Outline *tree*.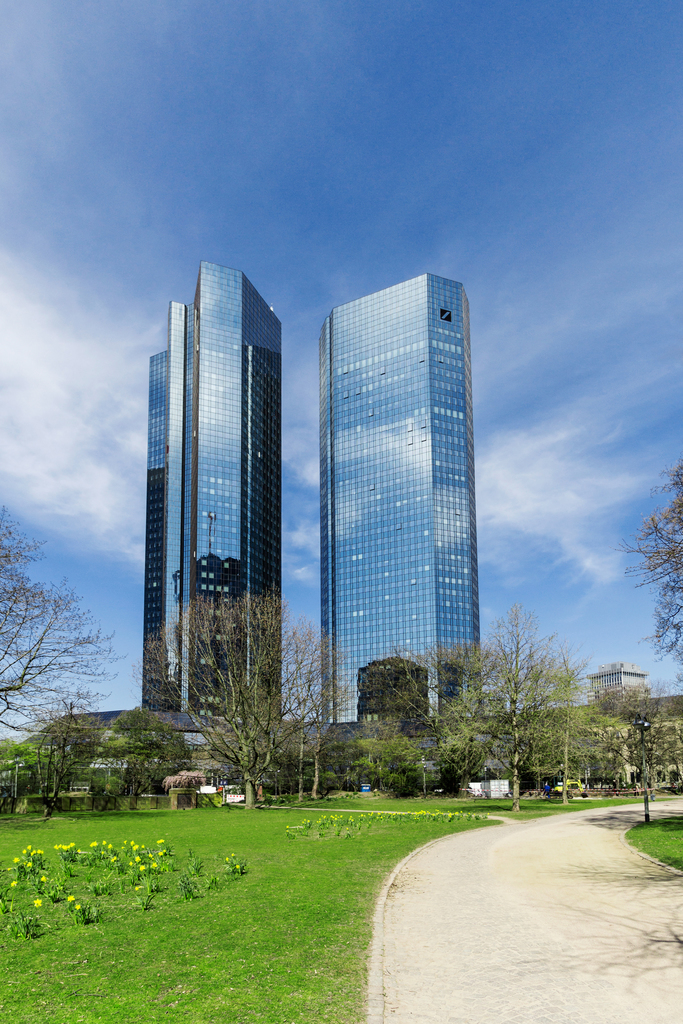
Outline: Rect(411, 630, 624, 783).
